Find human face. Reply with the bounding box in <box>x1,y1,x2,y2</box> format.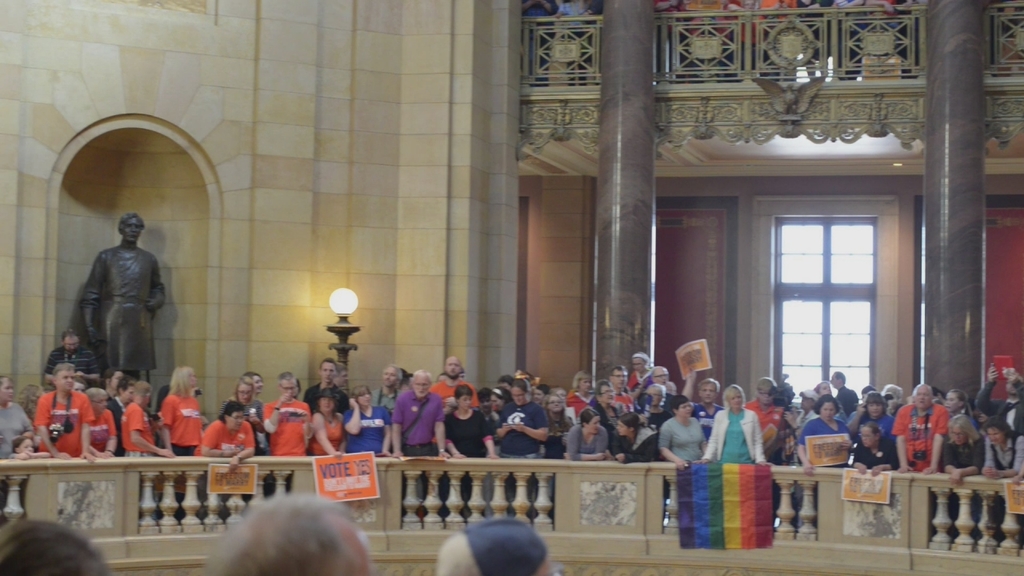
<box>913,382,933,406</box>.
